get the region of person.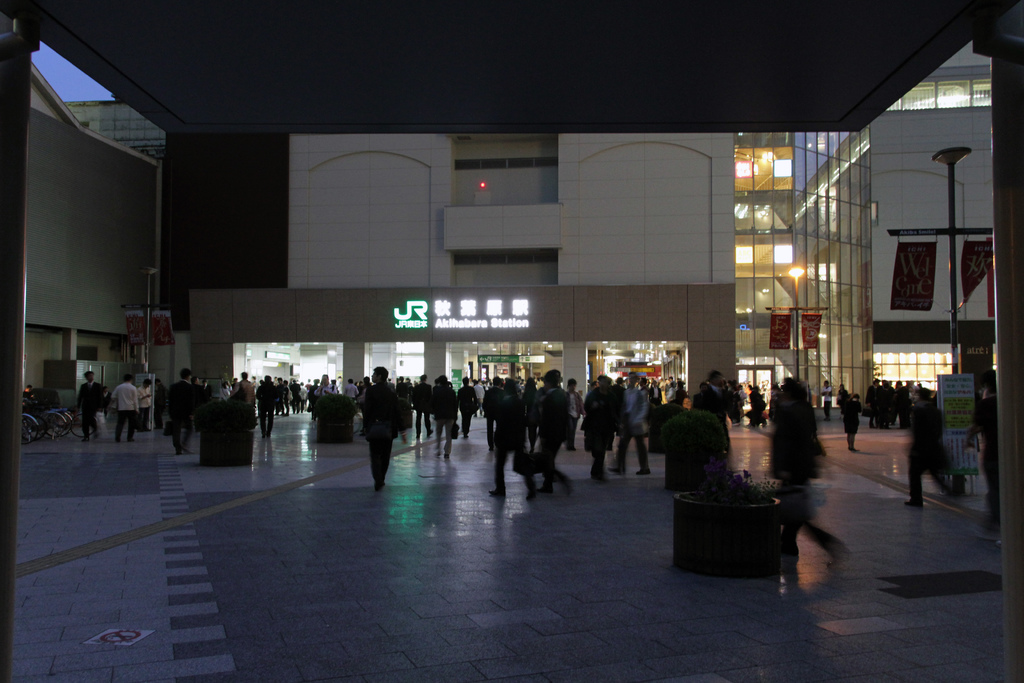
<bbox>359, 365, 408, 492</bbox>.
